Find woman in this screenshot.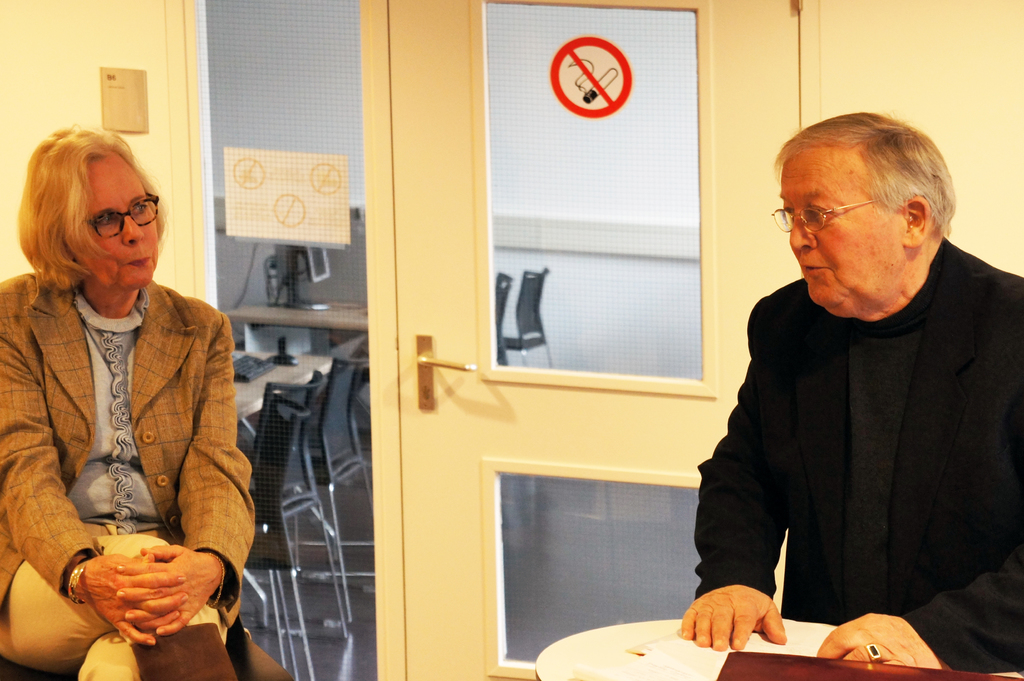
The bounding box for woman is 0/124/261/680.
